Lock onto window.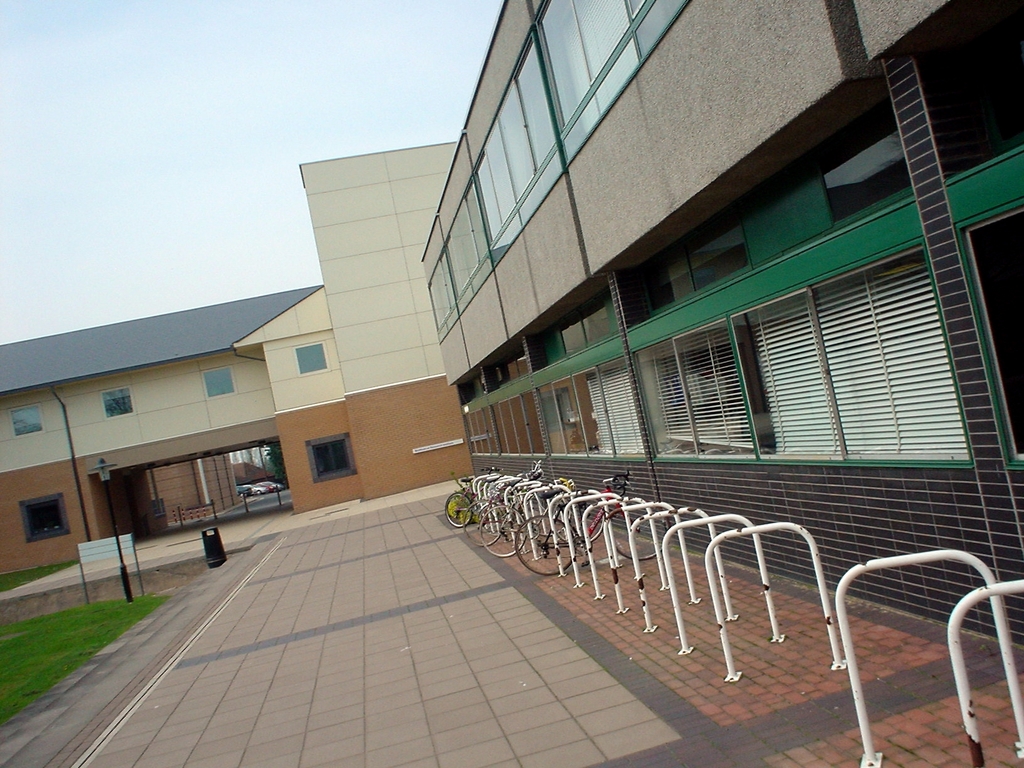
Locked: 14:495:70:540.
